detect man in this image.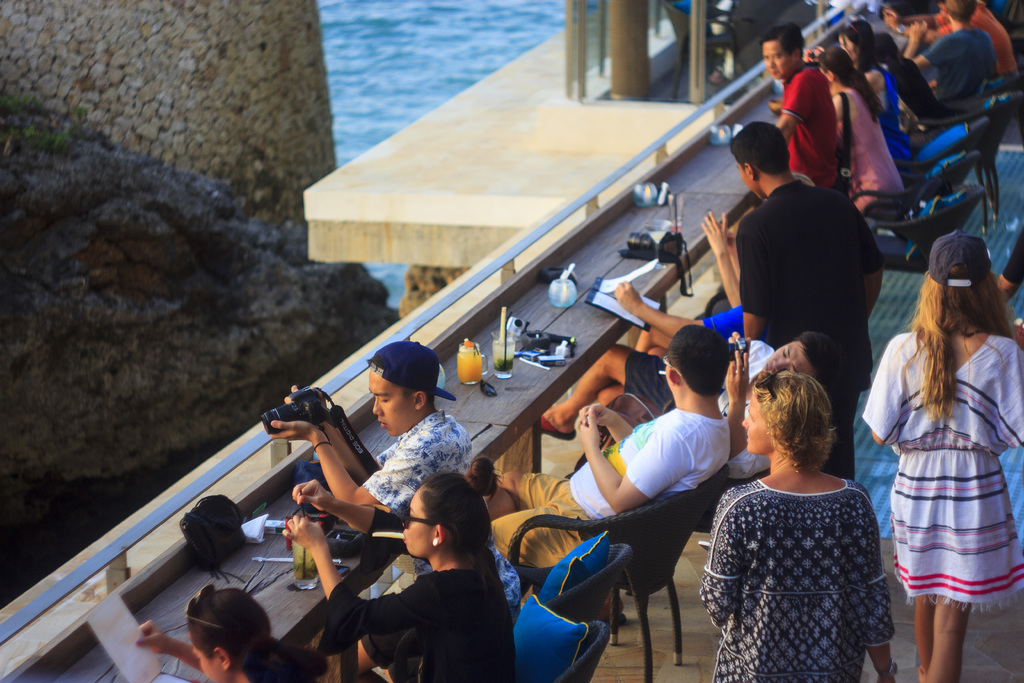
Detection: box=[725, 117, 885, 498].
